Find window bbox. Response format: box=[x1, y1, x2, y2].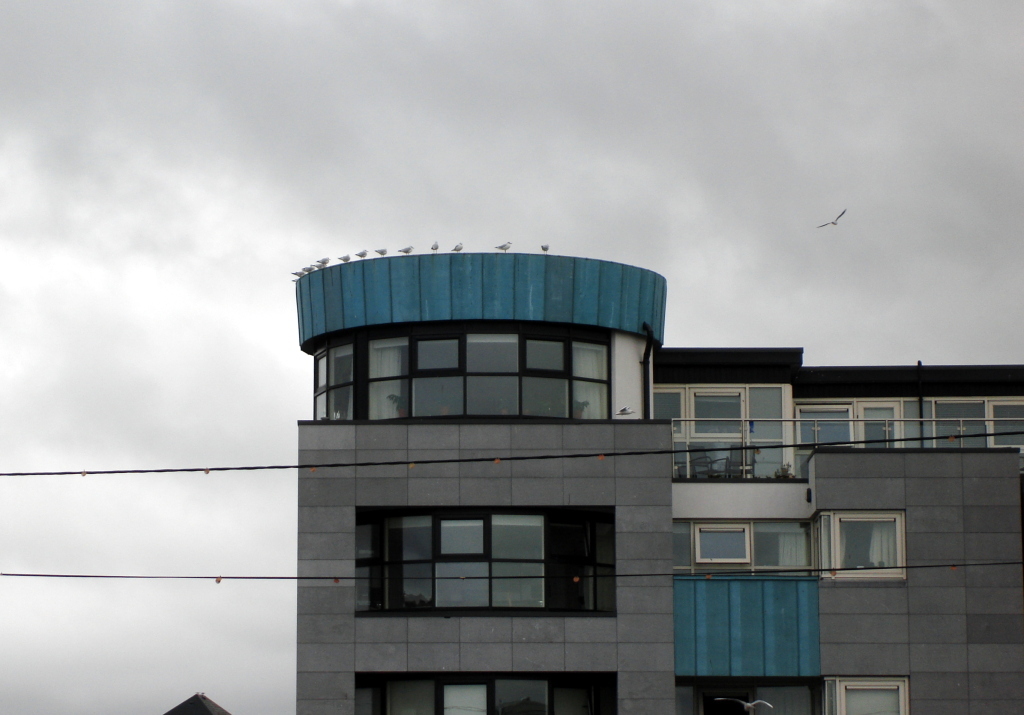
box=[474, 336, 521, 429].
